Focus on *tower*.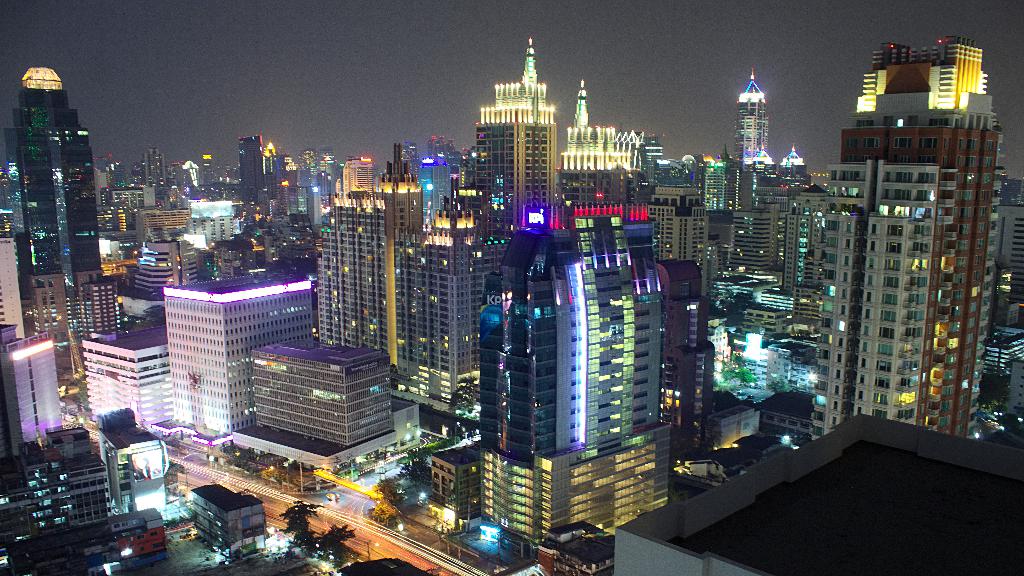
Focused at [left=12, top=67, right=77, bottom=274].
